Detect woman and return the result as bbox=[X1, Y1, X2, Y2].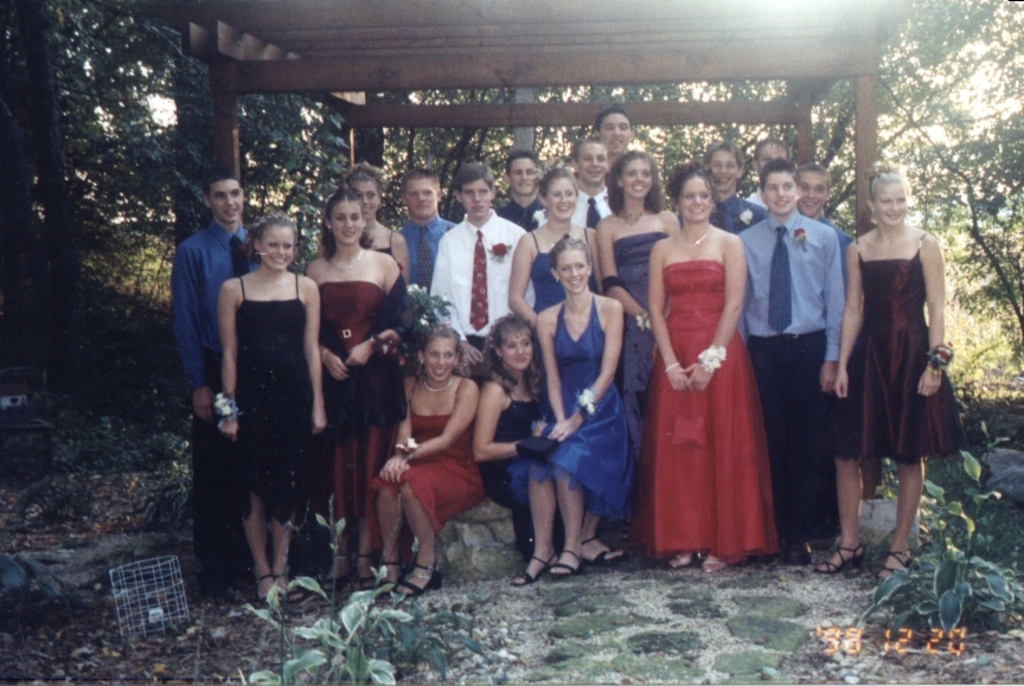
bbox=[370, 325, 487, 594].
